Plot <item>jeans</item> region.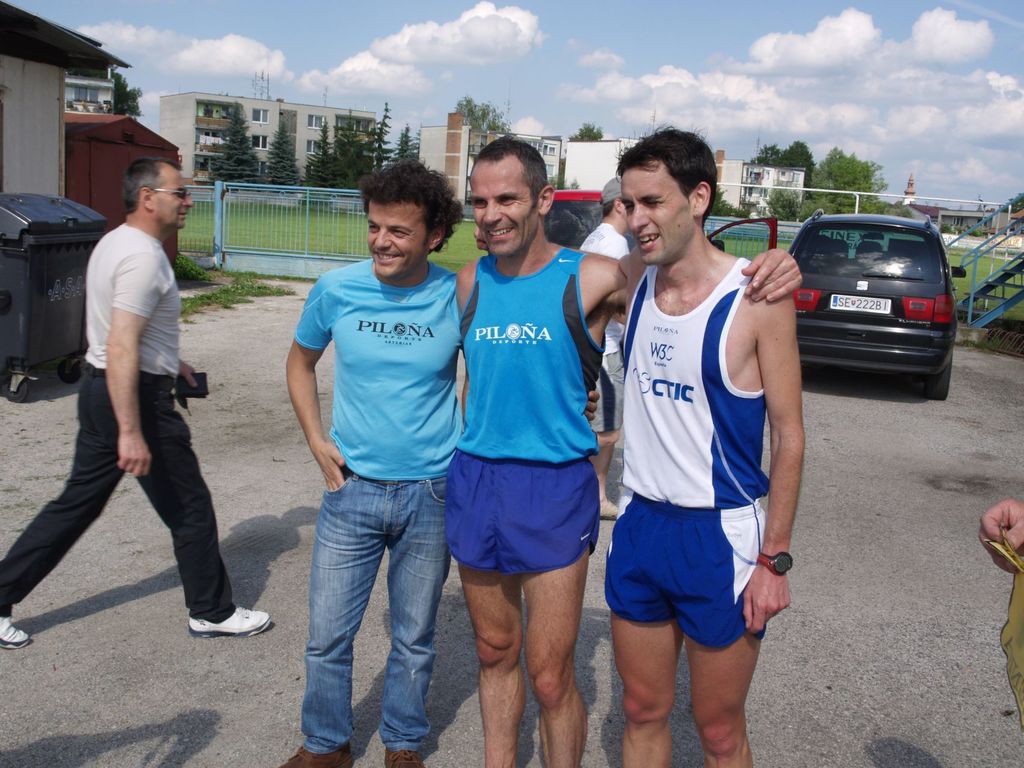
Plotted at [0,367,230,616].
